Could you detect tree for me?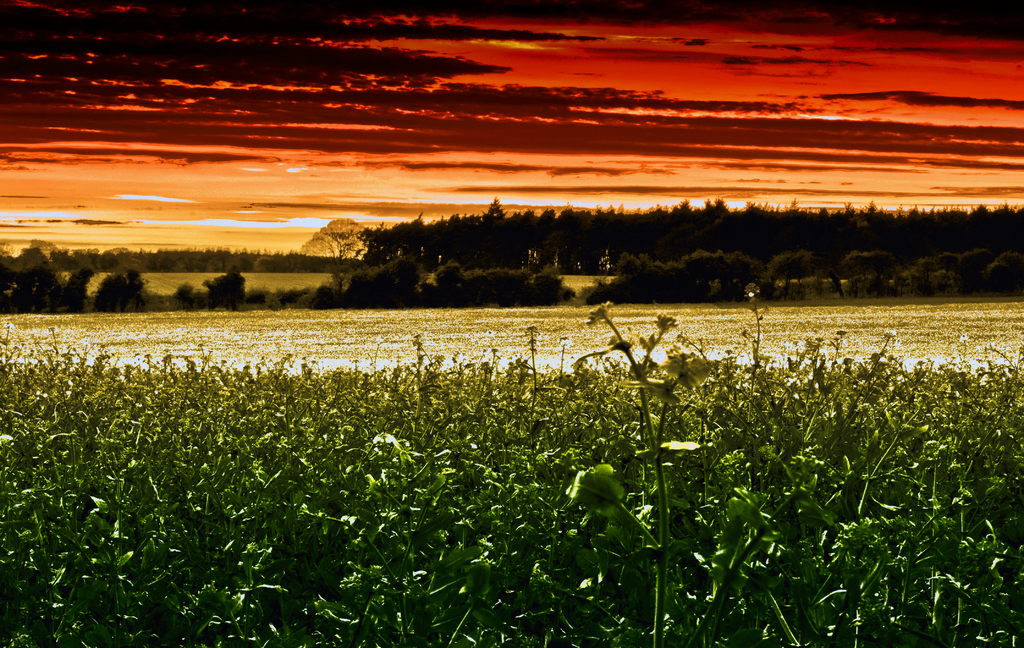
Detection result: bbox=(196, 267, 249, 312).
